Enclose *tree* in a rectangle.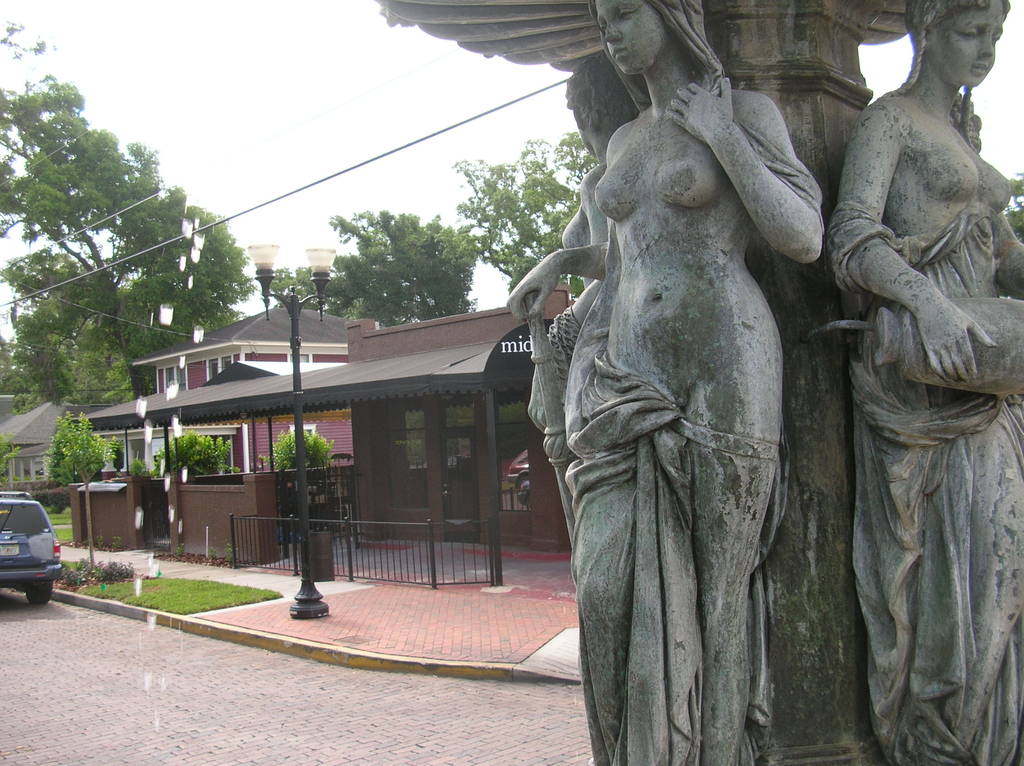
Rect(145, 434, 239, 480).
